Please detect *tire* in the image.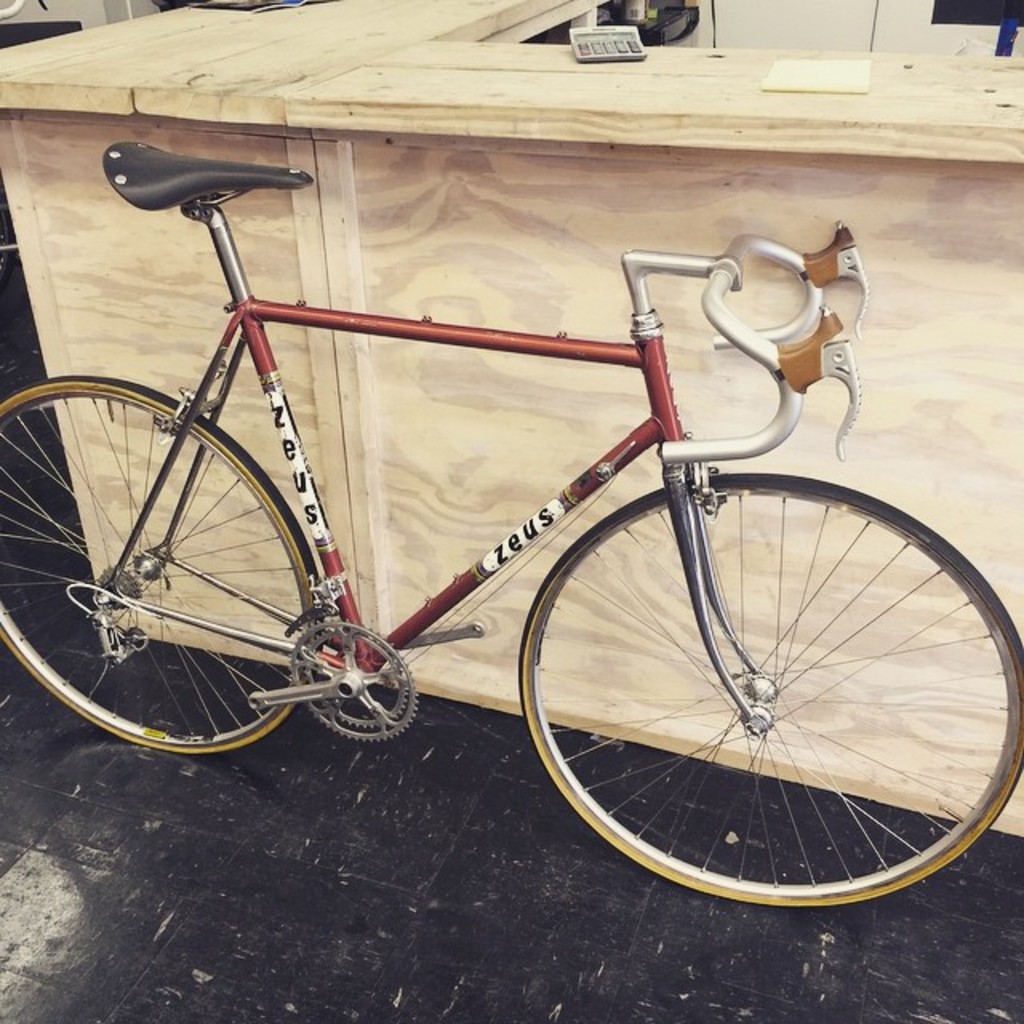
<bbox>0, 379, 318, 757</bbox>.
